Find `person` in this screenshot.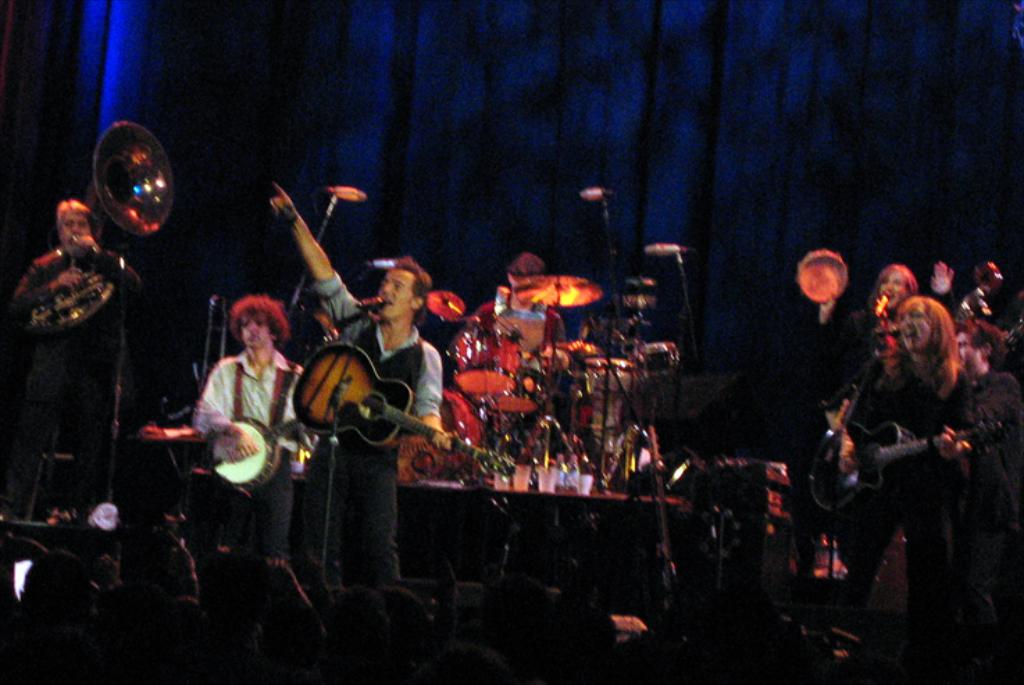
The bounding box for `person` is [left=270, top=183, right=460, bottom=577].
